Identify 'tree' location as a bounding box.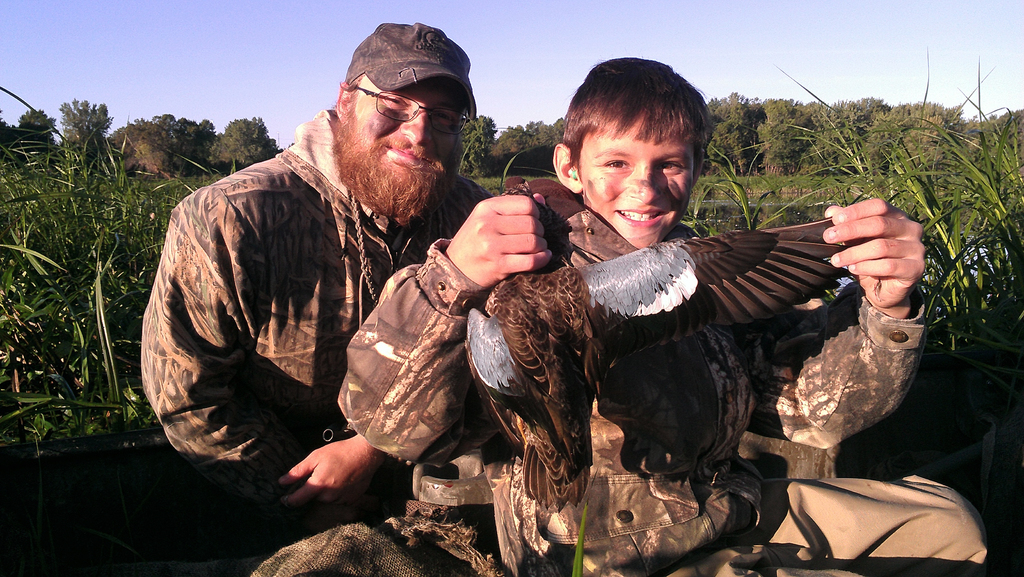
14,106,60,163.
